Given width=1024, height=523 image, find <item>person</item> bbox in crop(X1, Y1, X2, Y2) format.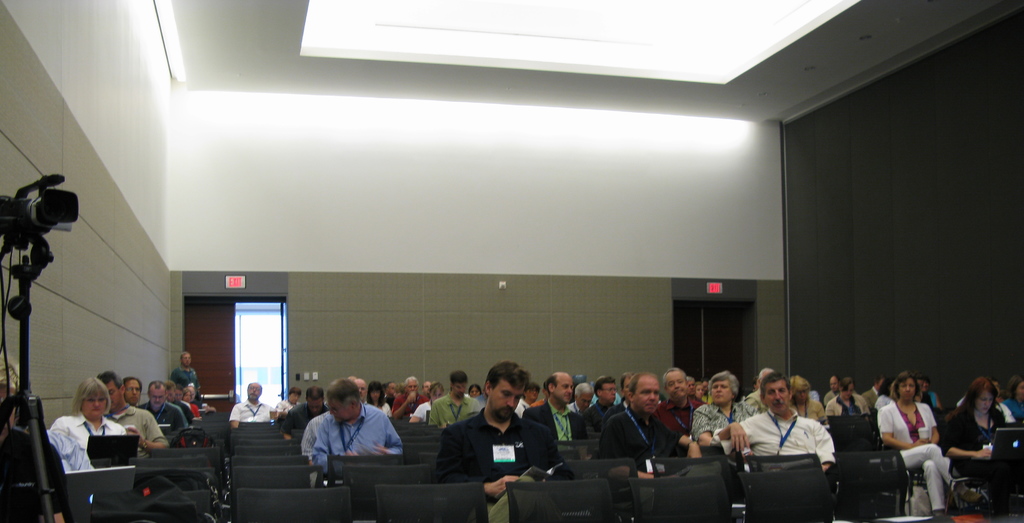
crop(429, 367, 477, 424).
